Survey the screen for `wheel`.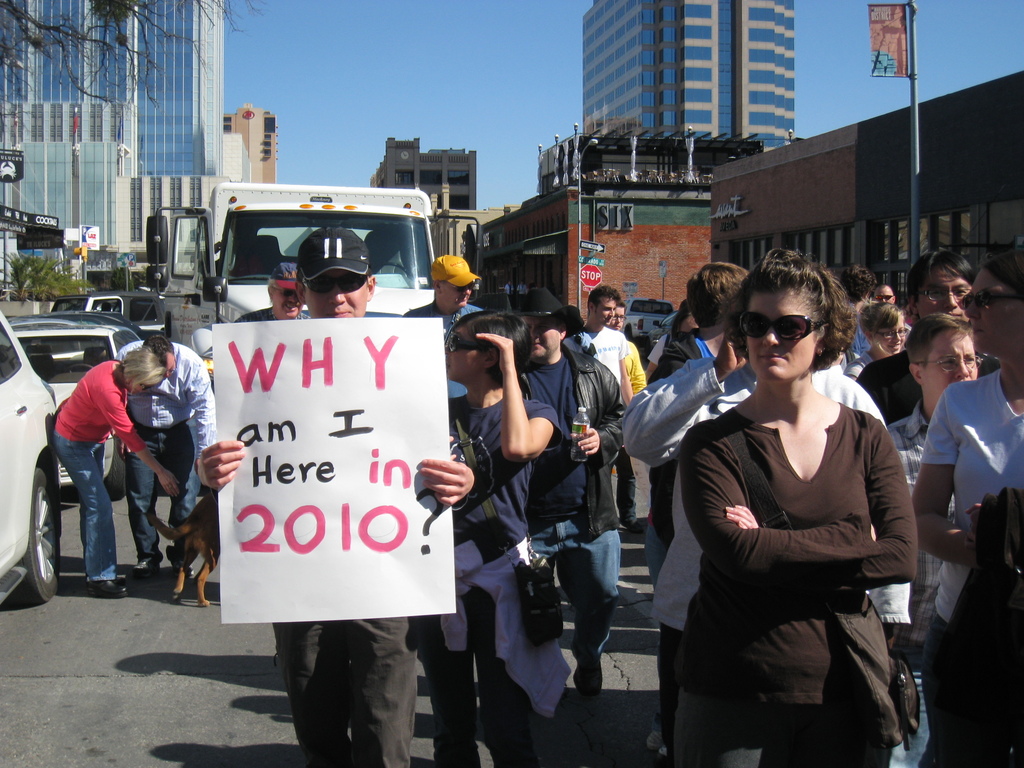
Survey found: {"left": 3, "top": 459, "right": 67, "bottom": 609}.
